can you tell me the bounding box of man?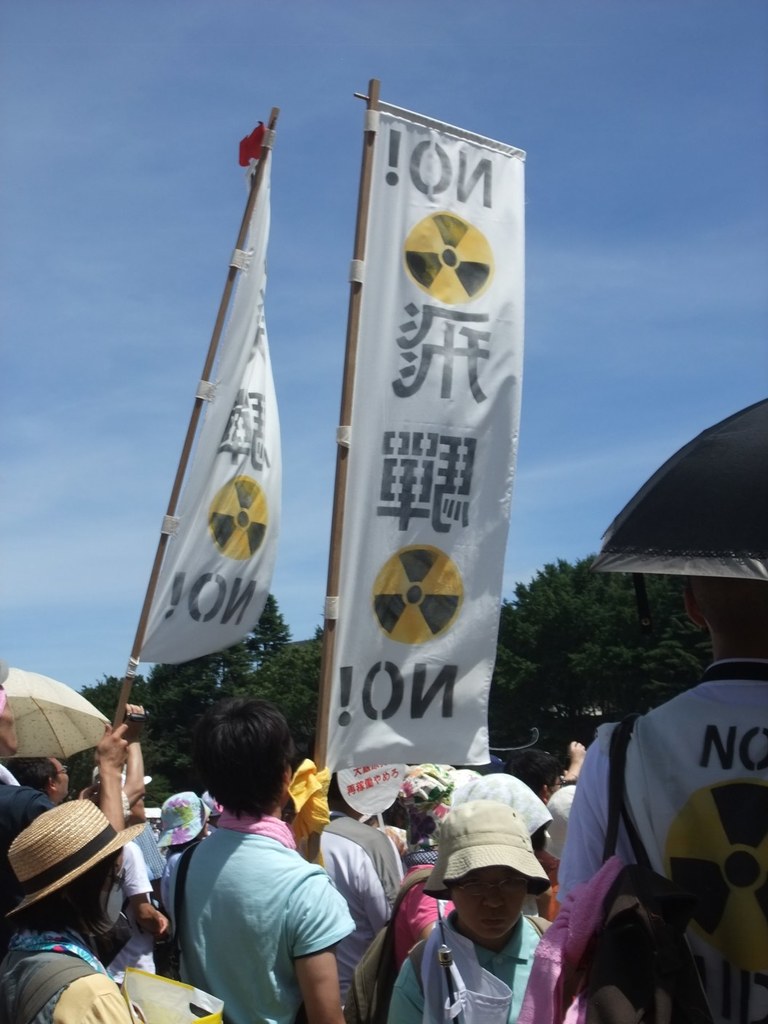
<region>161, 697, 358, 1023</region>.
